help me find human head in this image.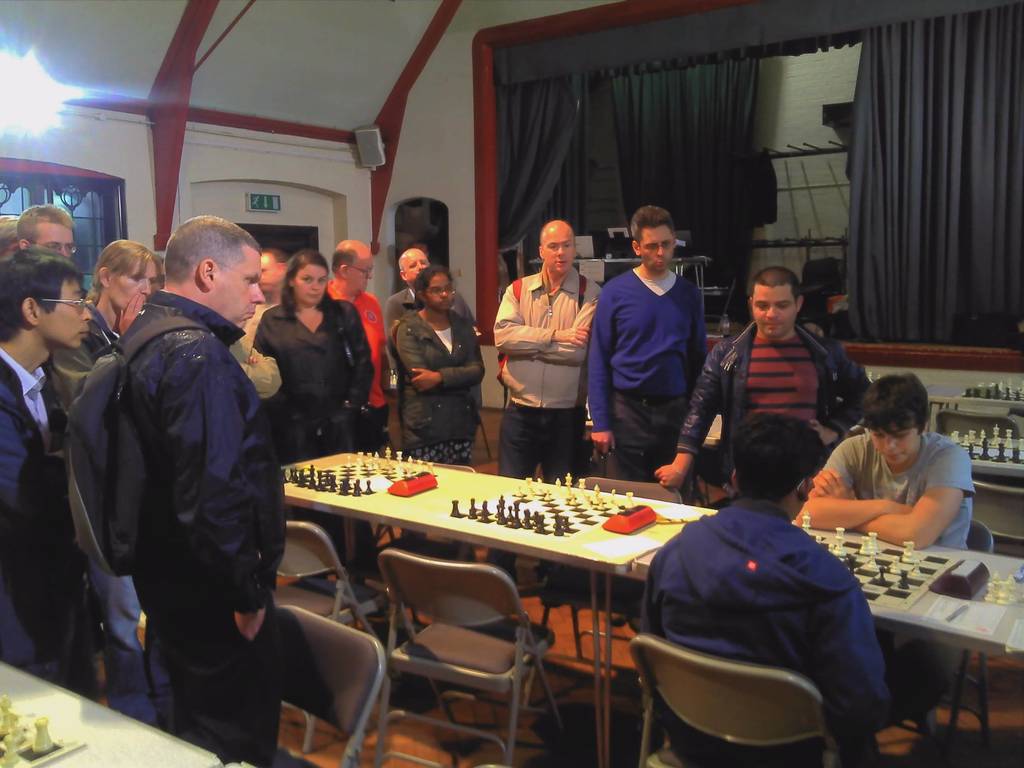
Found it: bbox=(0, 246, 94, 349).
